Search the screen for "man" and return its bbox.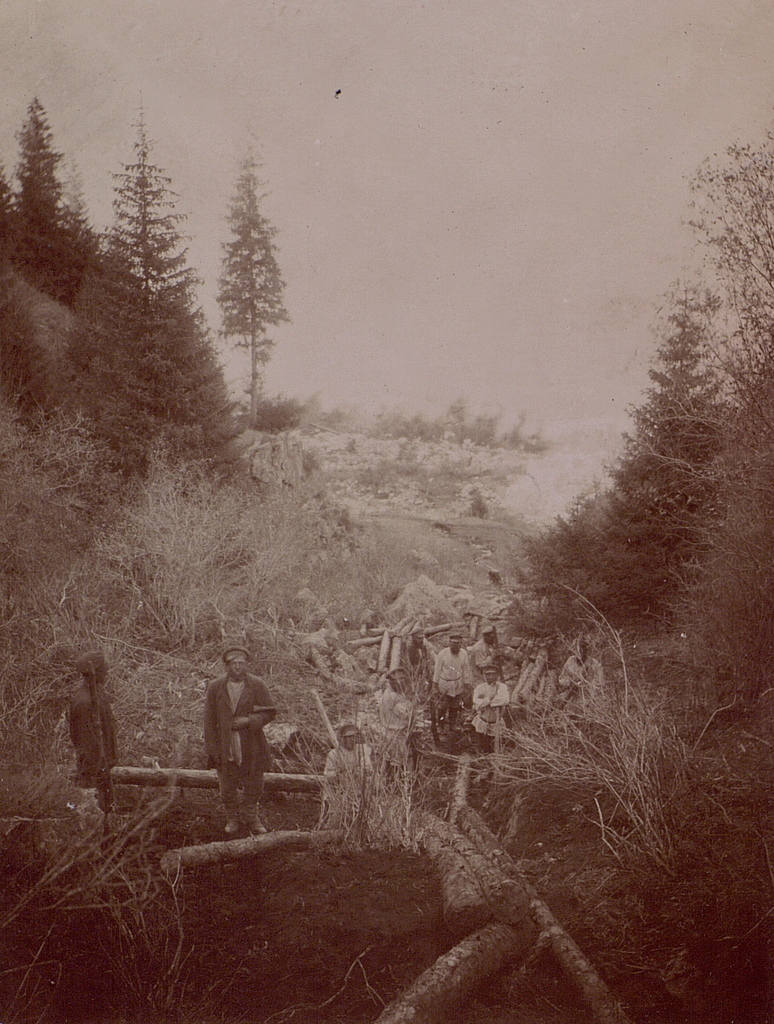
Found: 317/722/371/830.
